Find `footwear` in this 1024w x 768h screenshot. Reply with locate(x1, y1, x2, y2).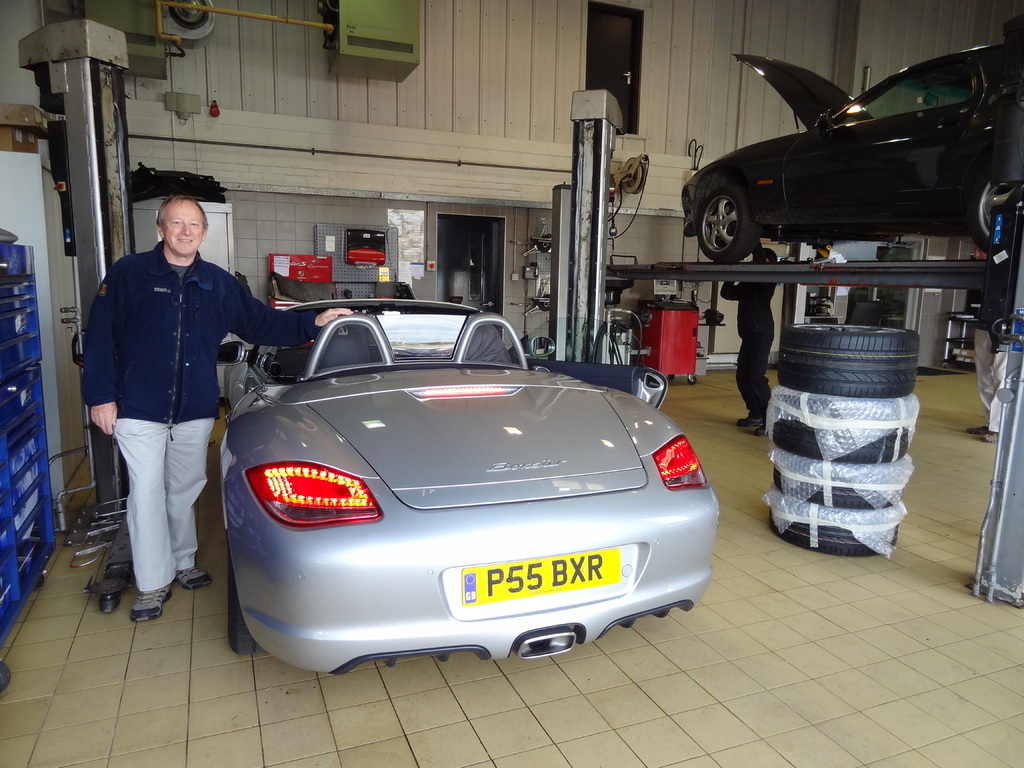
locate(175, 563, 215, 587).
